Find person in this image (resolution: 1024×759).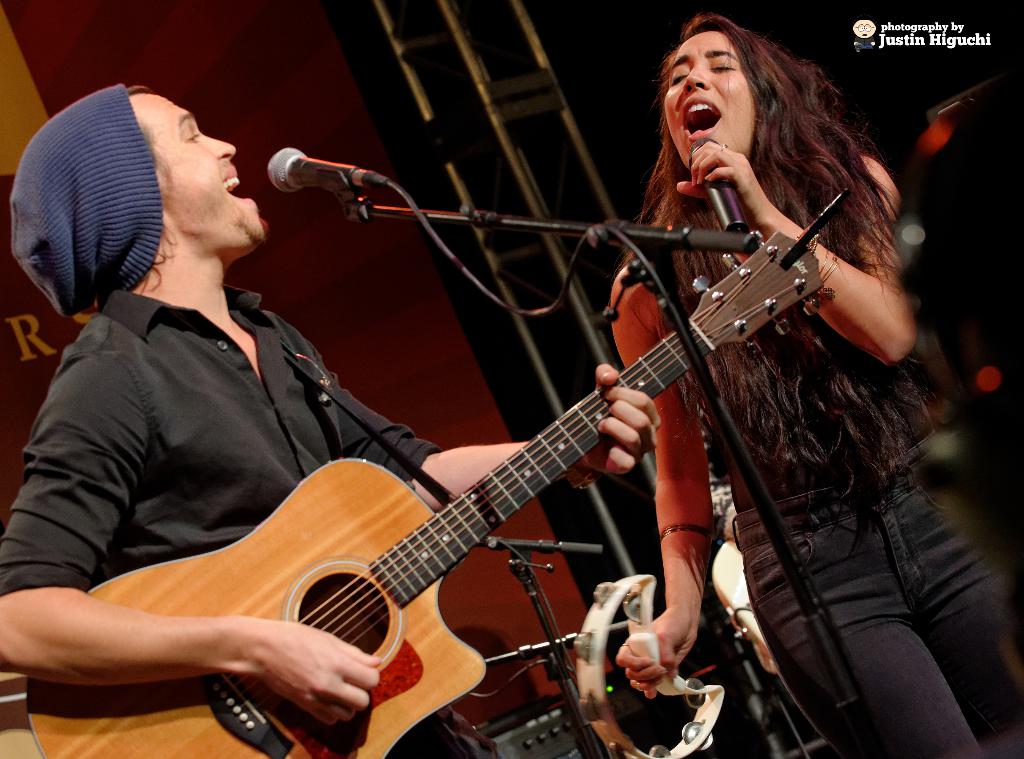
{"x1": 0, "y1": 84, "x2": 660, "y2": 758}.
